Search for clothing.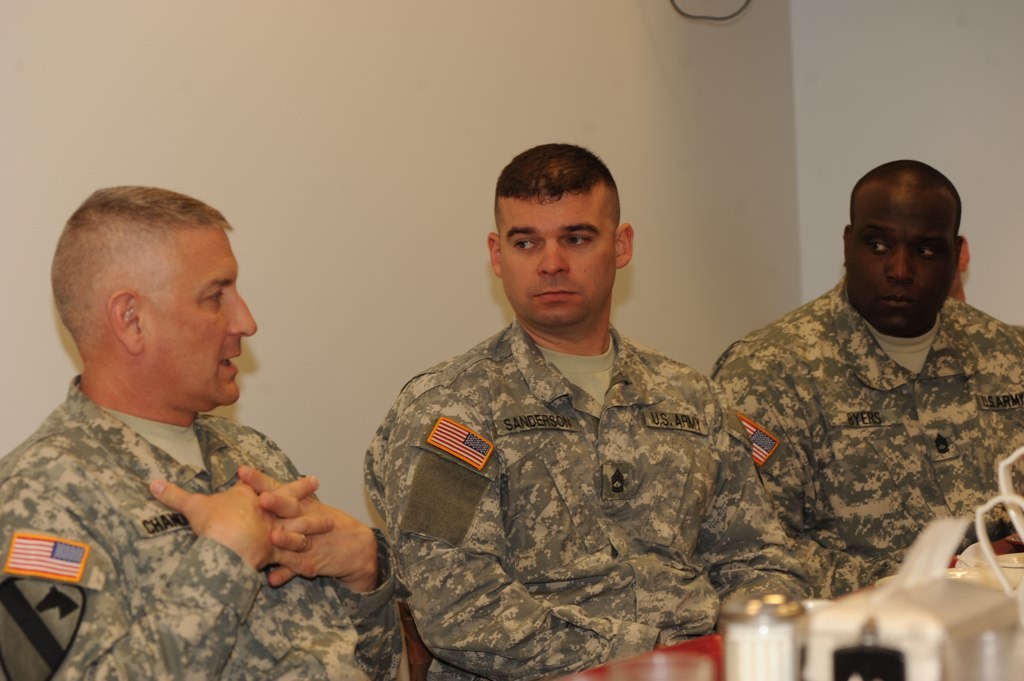
Found at {"left": 737, "top": 299, "right": 1021, "bottom": 573}.
